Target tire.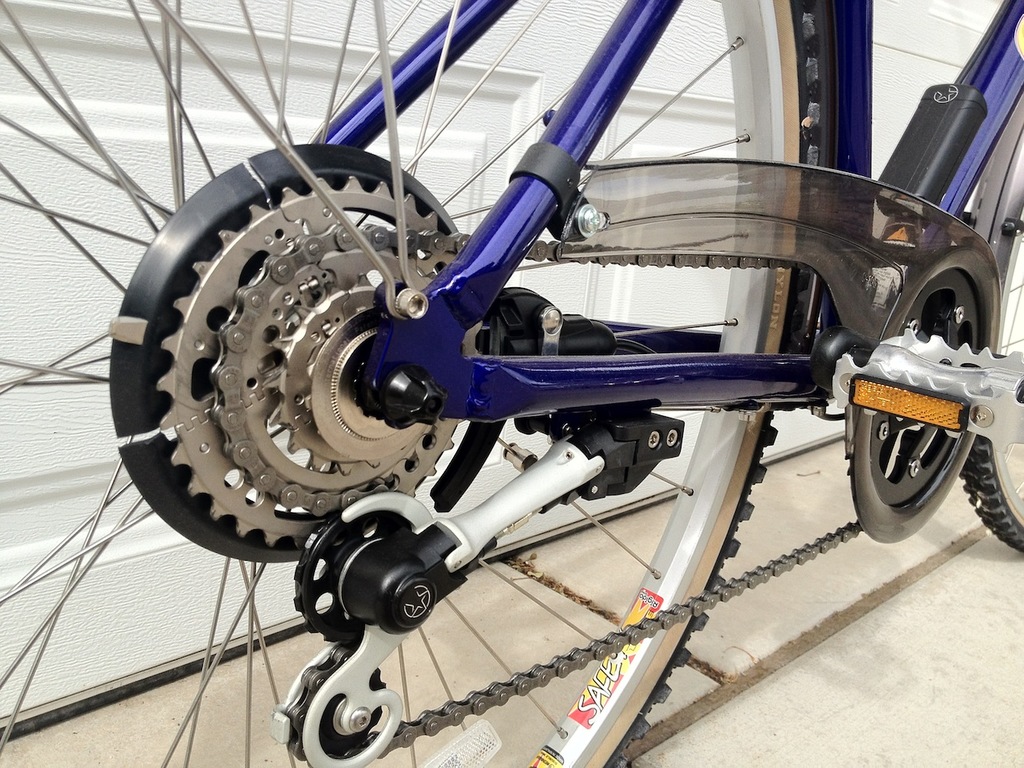
Target region: (0, 0, 832, 767).
